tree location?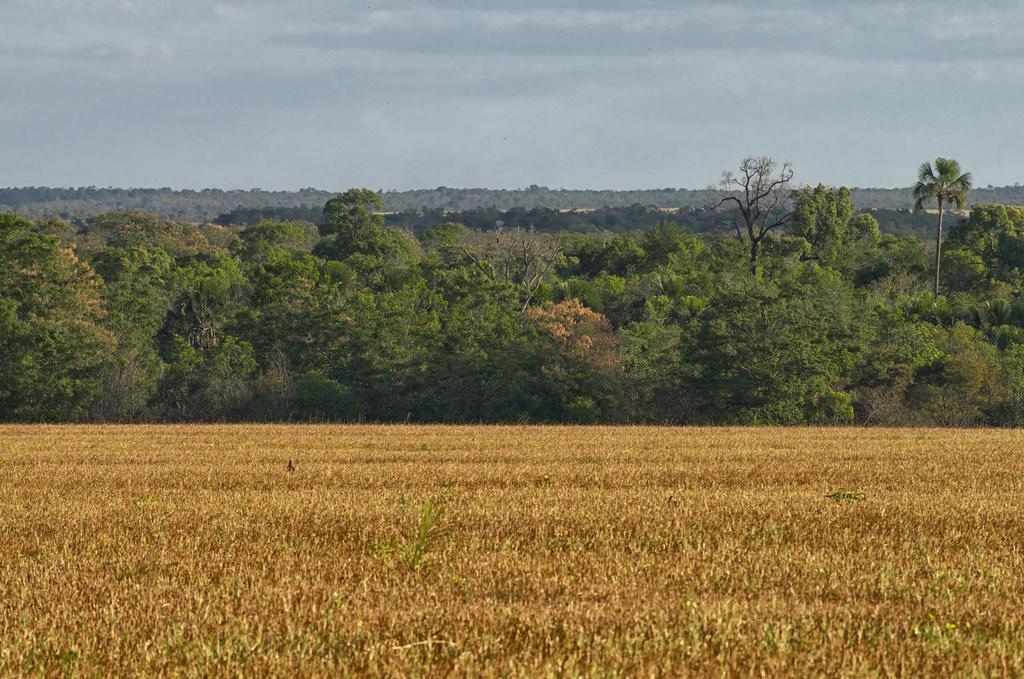
box(636, 229, 714, 336)
